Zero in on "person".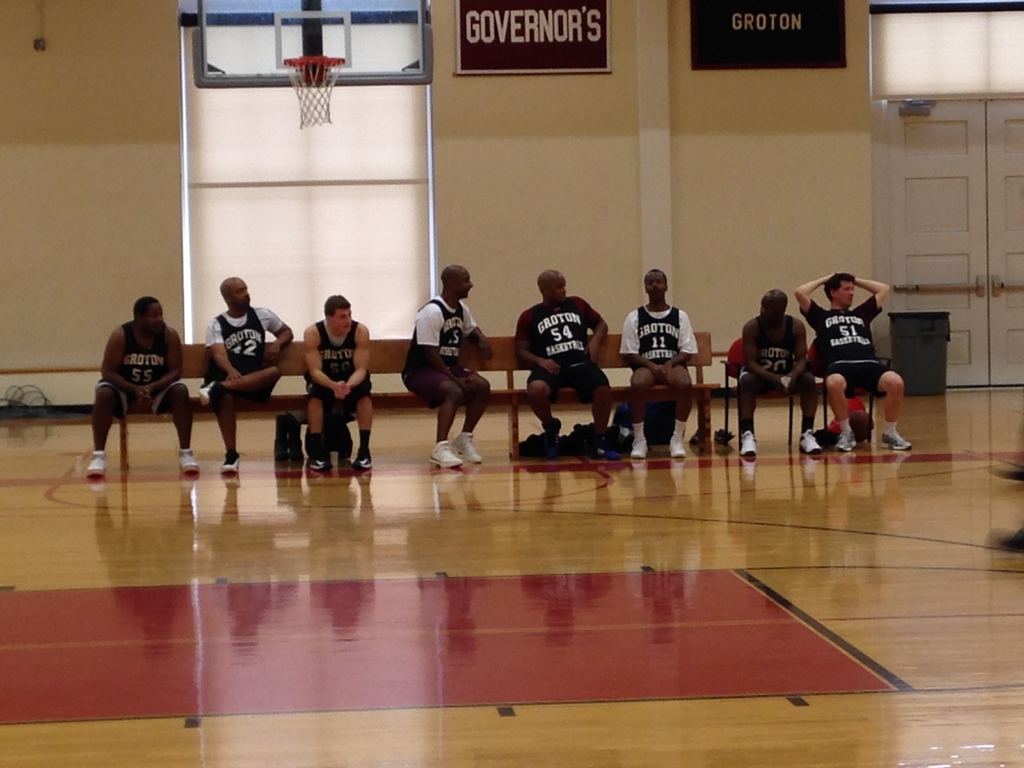
Zeroed in: Rect(739, 291, 822, 468).
